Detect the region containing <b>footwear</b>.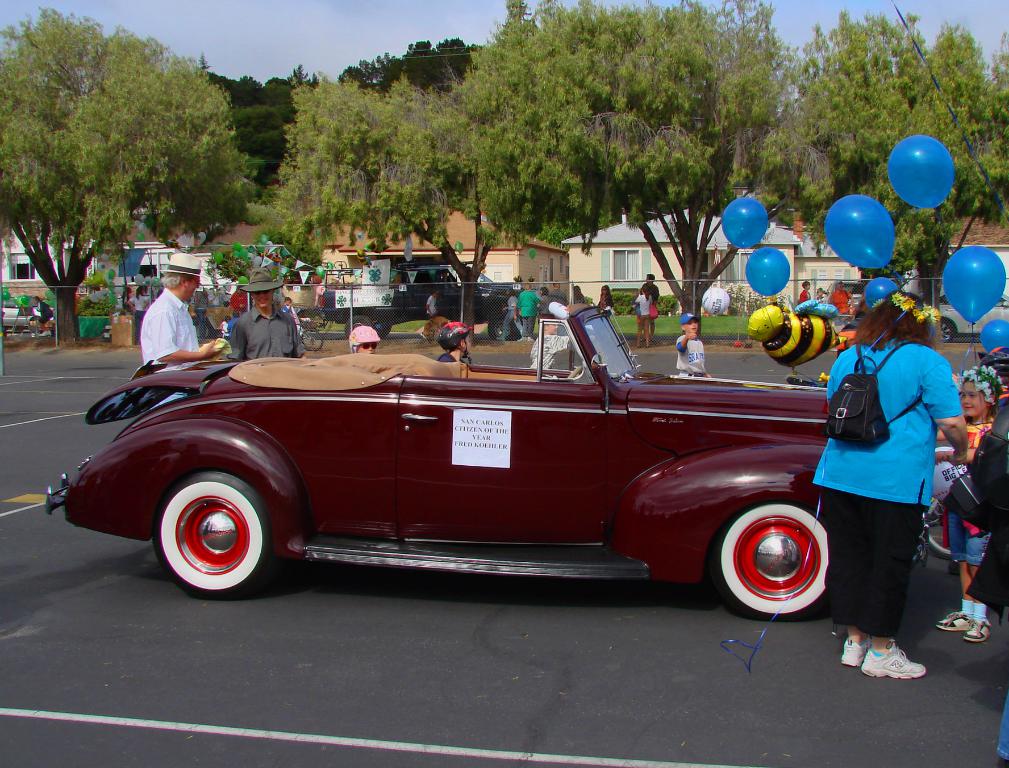
<box>937,610,969,635</box>.
